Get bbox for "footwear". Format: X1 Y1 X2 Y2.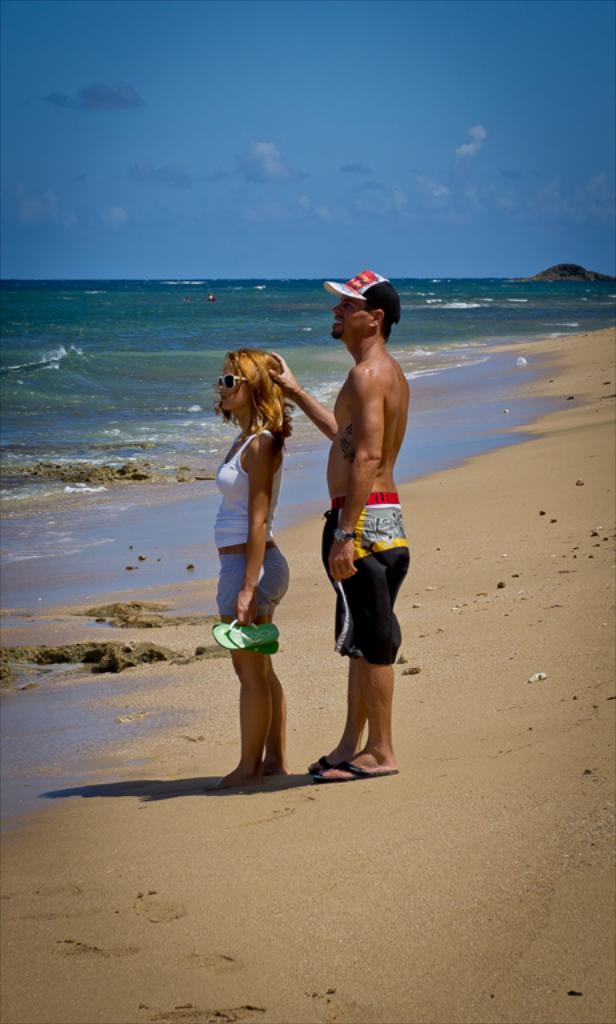
304 752 389 780.
